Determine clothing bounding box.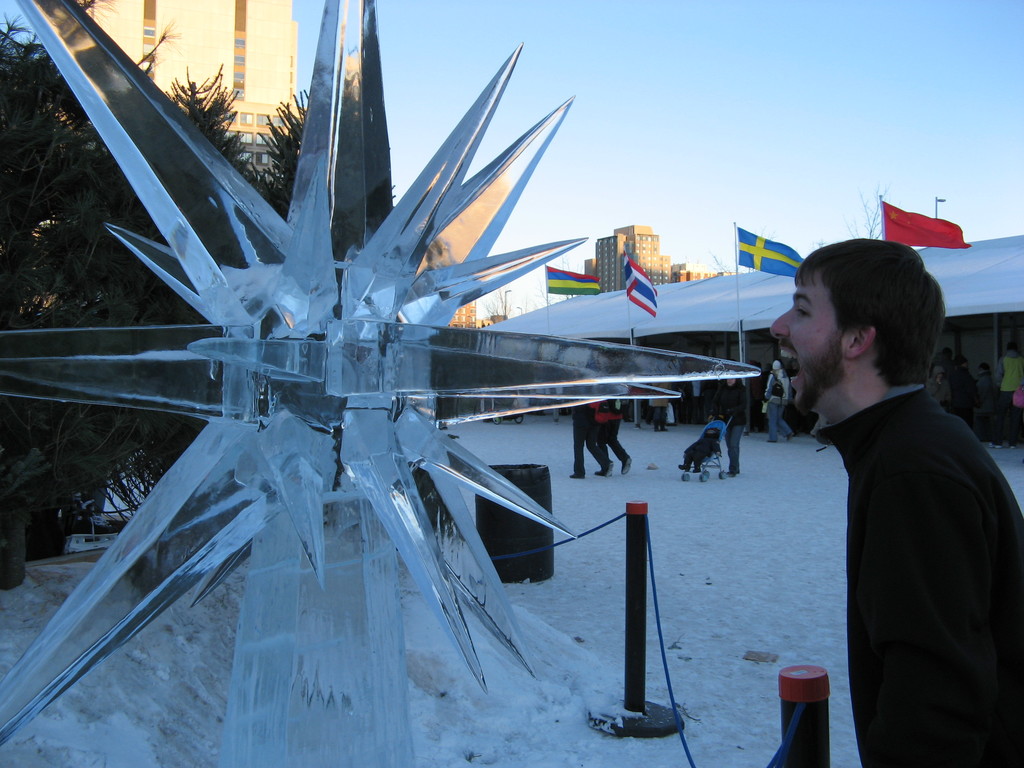
Determined: region(586, 388, 634, 475).
